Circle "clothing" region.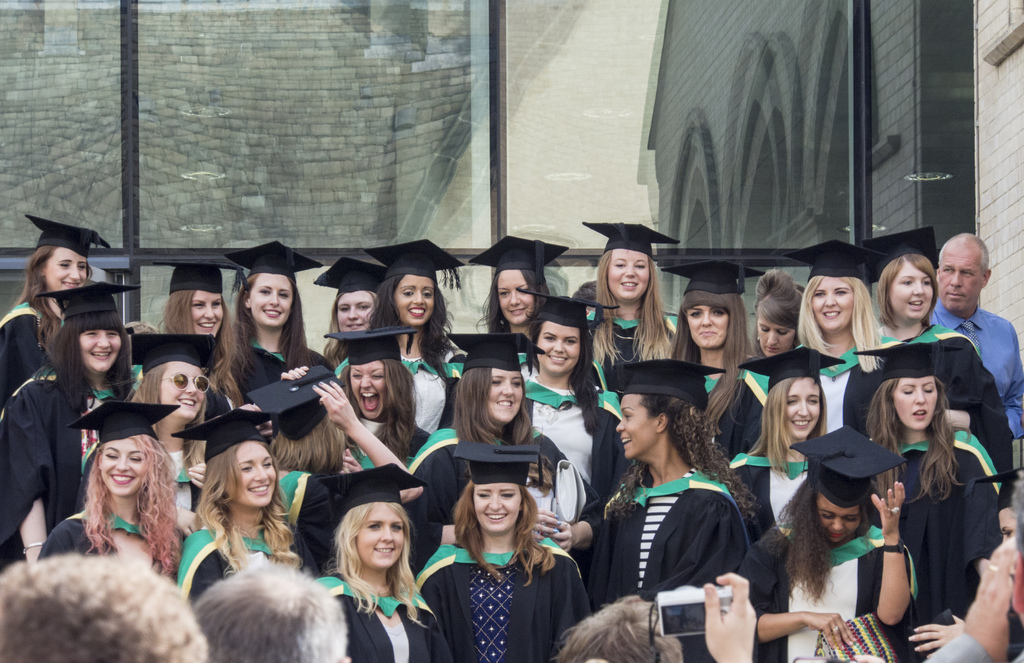
Region: detection(735, 510, 909, 662).
